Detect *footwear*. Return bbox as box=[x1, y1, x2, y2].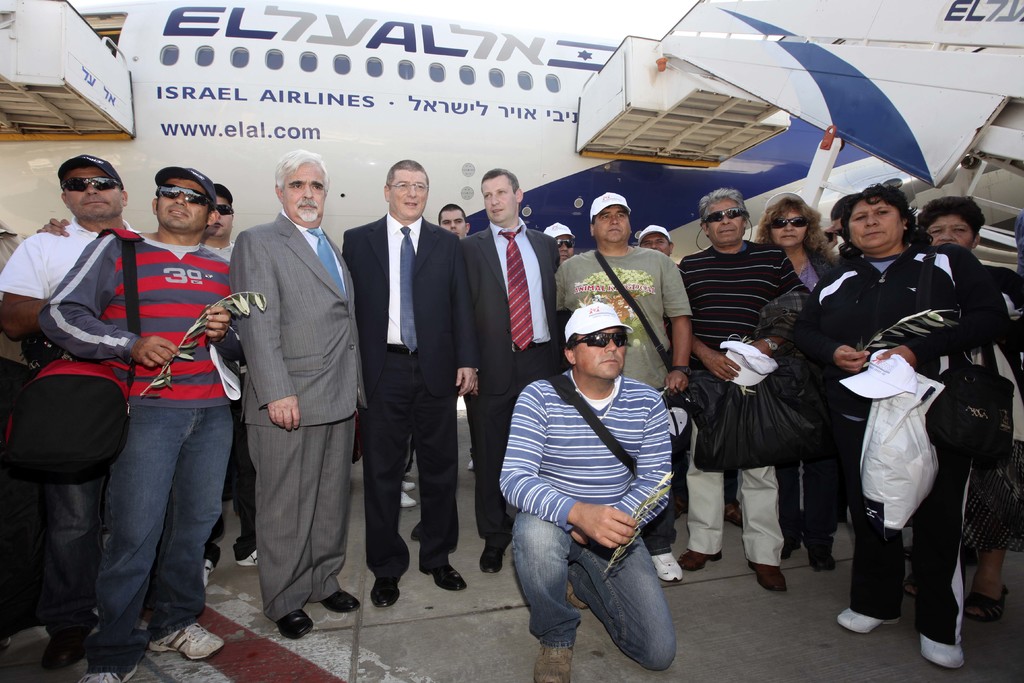
box=[71, 664, 138, 682].
